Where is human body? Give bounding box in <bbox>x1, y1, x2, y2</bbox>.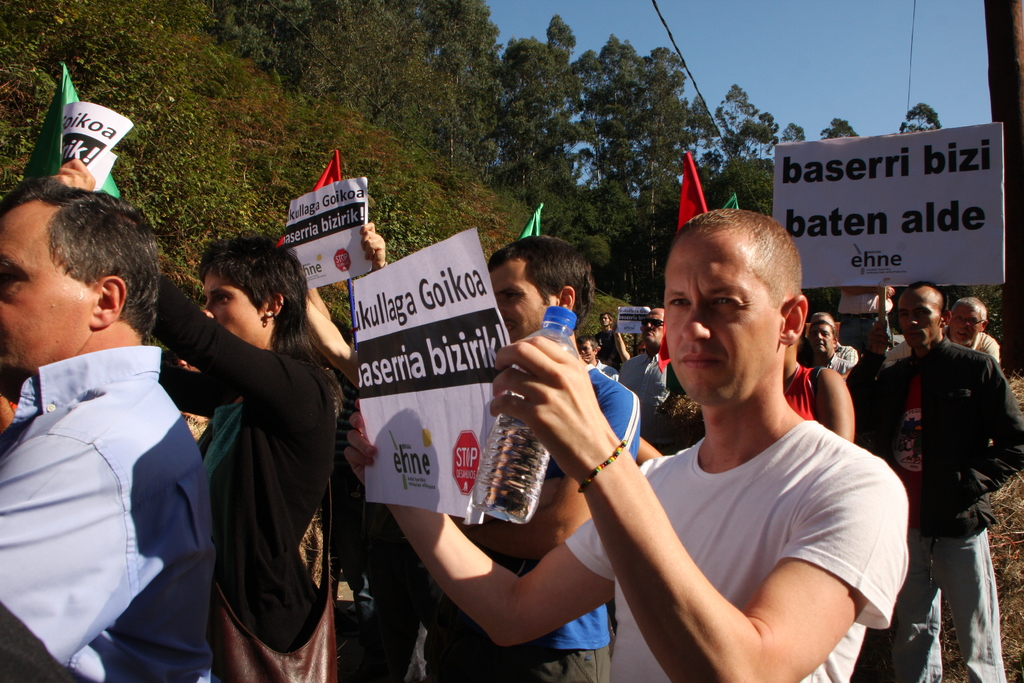
<bbox>864, 283, 1023, 682</bbox>.
